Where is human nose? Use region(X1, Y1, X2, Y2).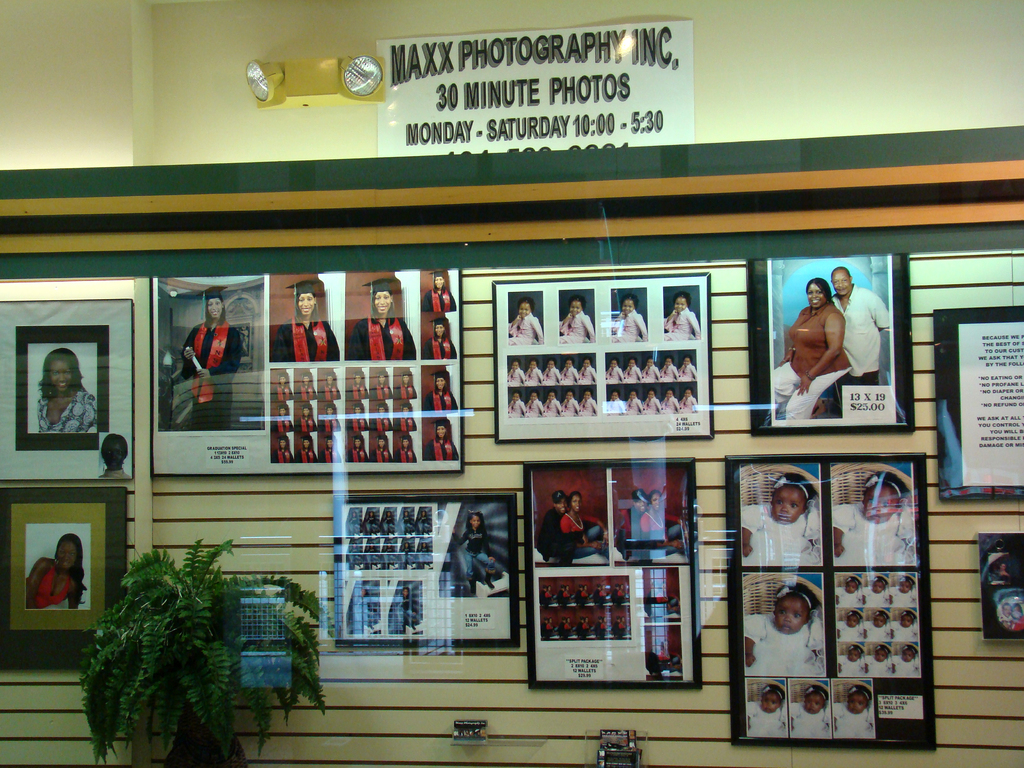
region(63, 555, 70, 561).
